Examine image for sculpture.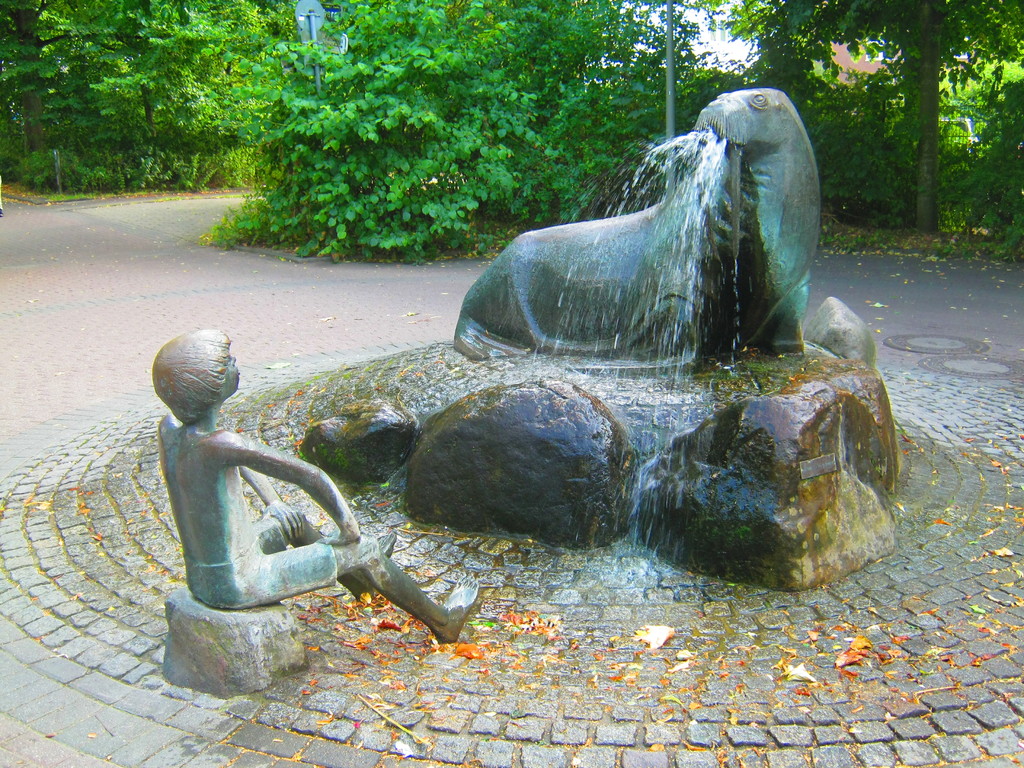
Examination result: 151, 341, 454, 675.
